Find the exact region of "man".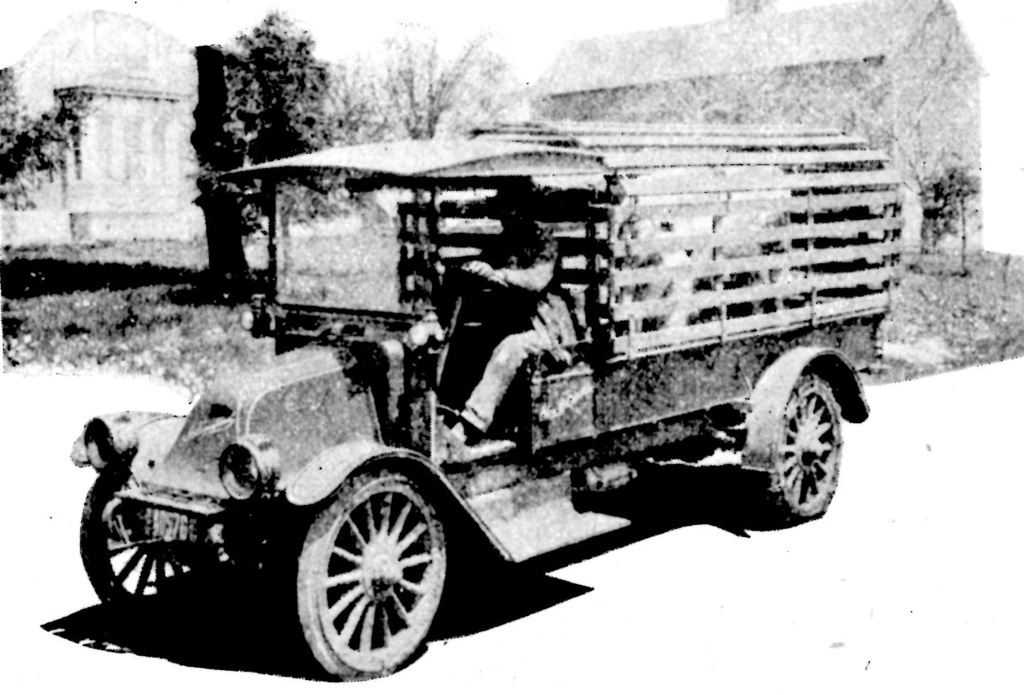
Exact region: <bbox>427, 176, 576, 442</bbox>.
